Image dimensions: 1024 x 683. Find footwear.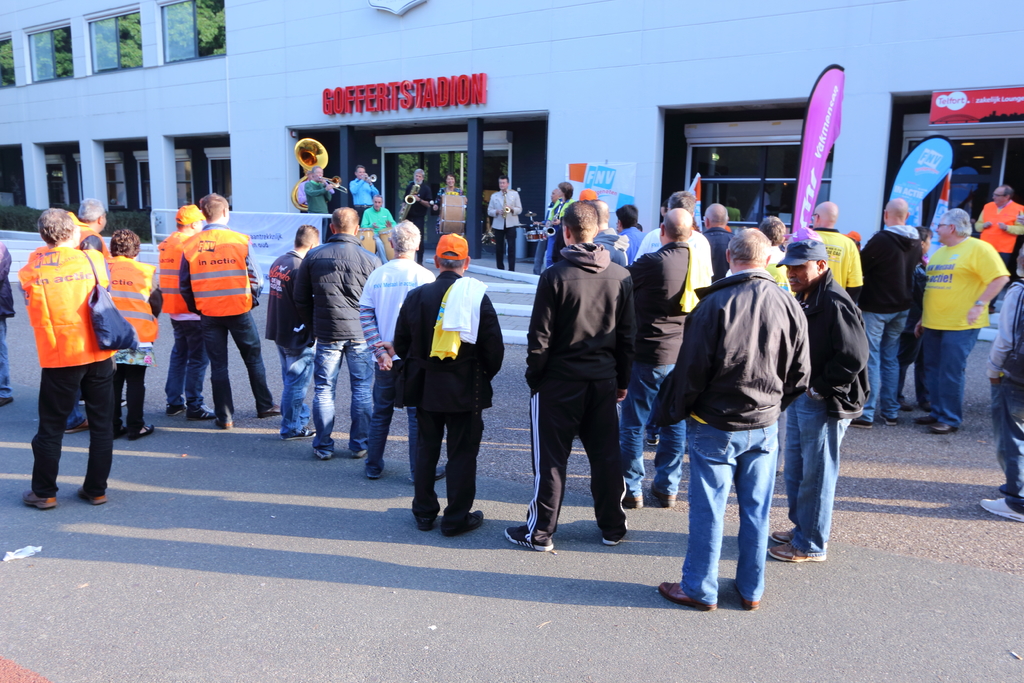
{"x1": 659, "y1": 581, "x2": 722, "y2": 610}.
